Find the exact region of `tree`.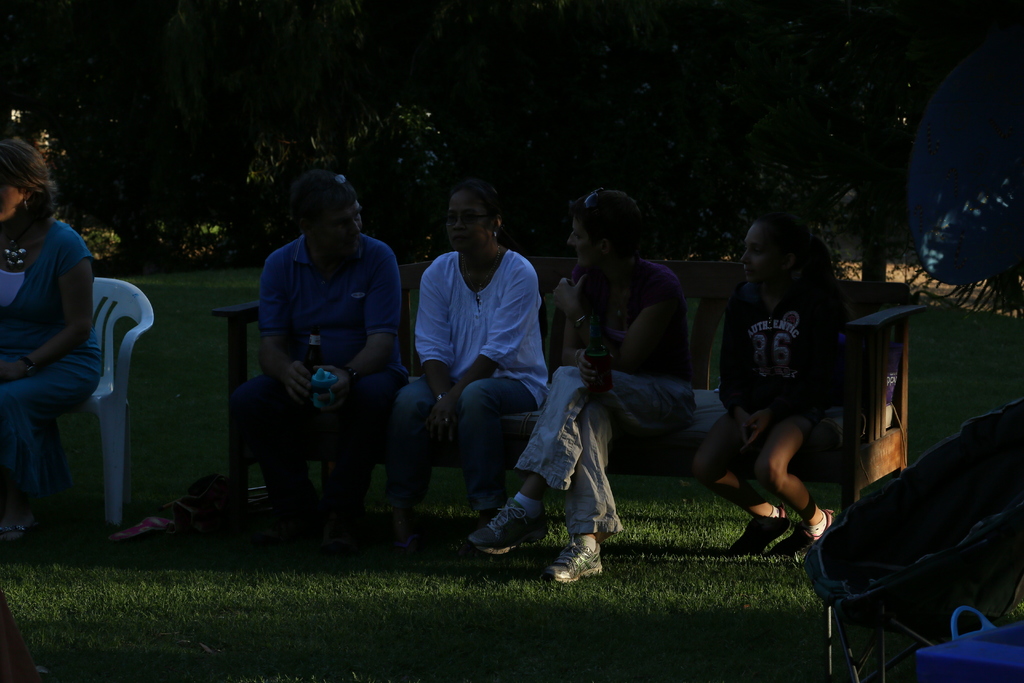
Exact region: x1=659 y1=0 x2=1023 y2=290.
